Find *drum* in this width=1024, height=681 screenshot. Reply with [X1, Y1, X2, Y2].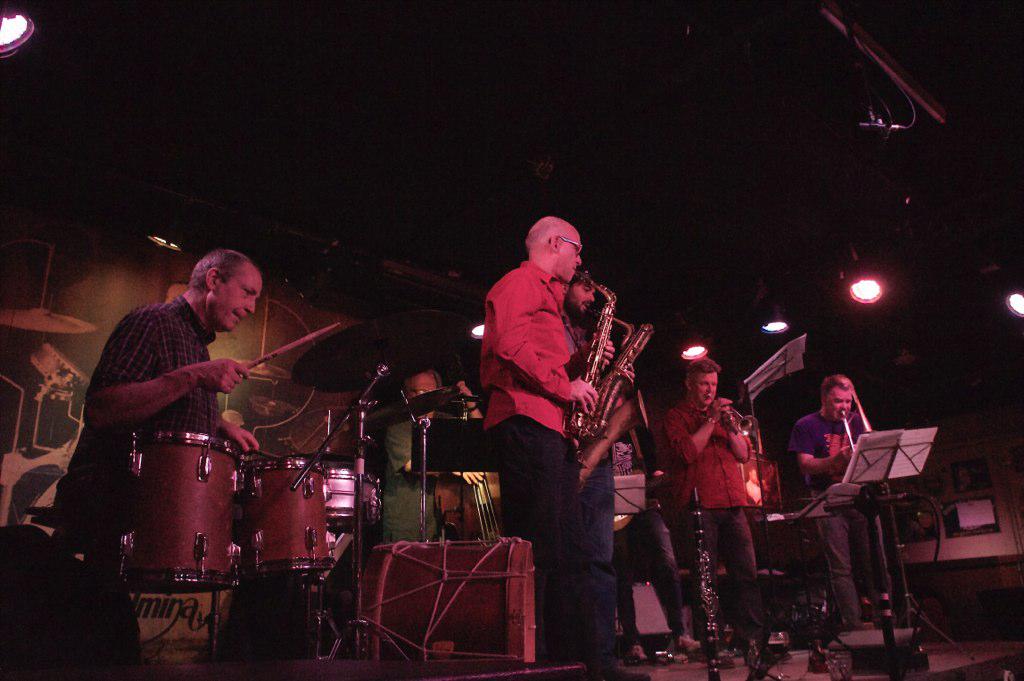
[351, 543, 539, 670].
